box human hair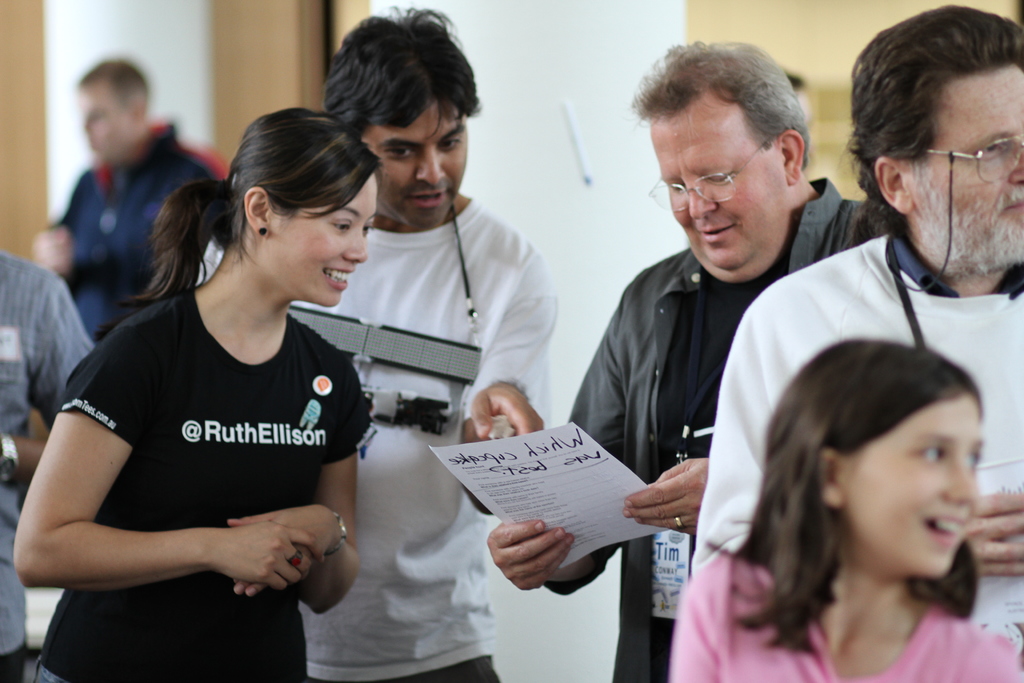
<bbox>721, 336, 1005, 655</bbox>
